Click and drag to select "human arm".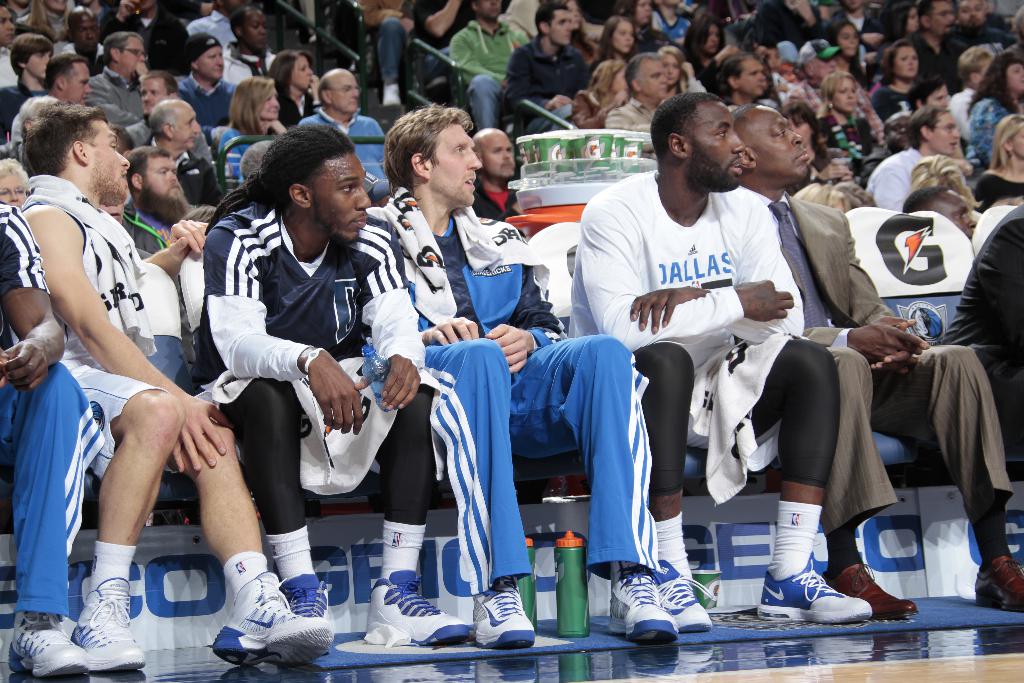
Selection: Rect(483, 257, 598, 371).
